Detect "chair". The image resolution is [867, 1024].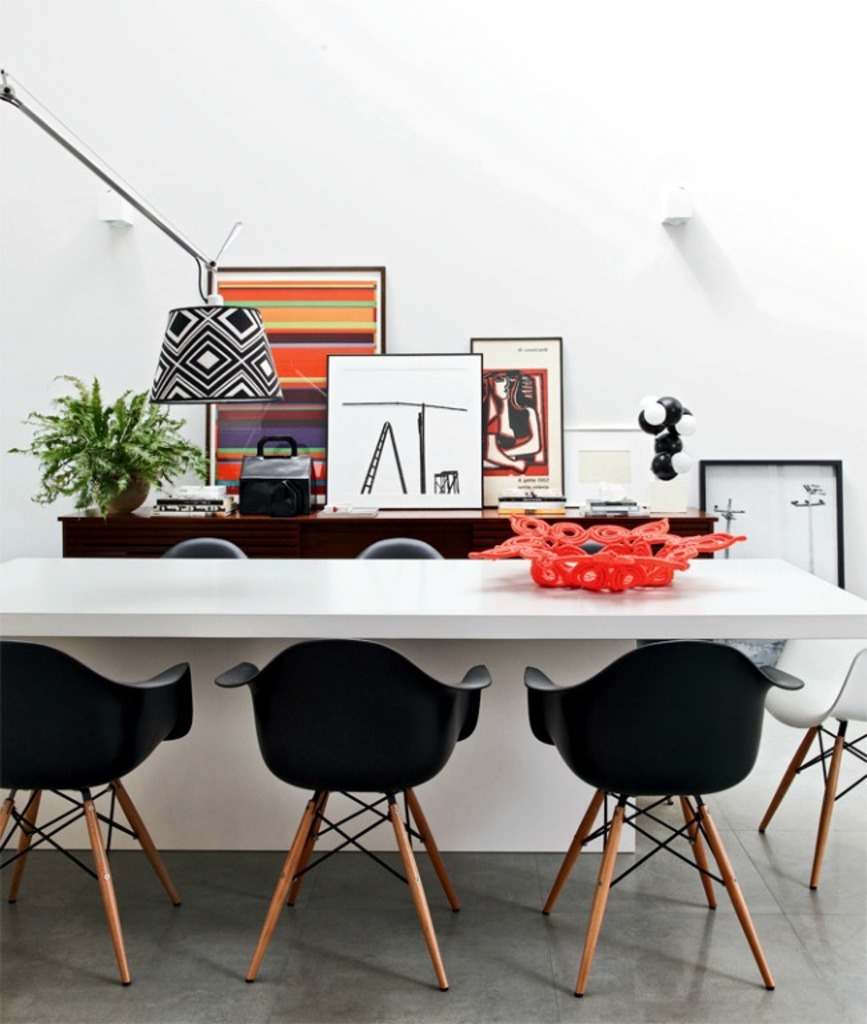
left=163, top=536, right=244, bottom=561.
